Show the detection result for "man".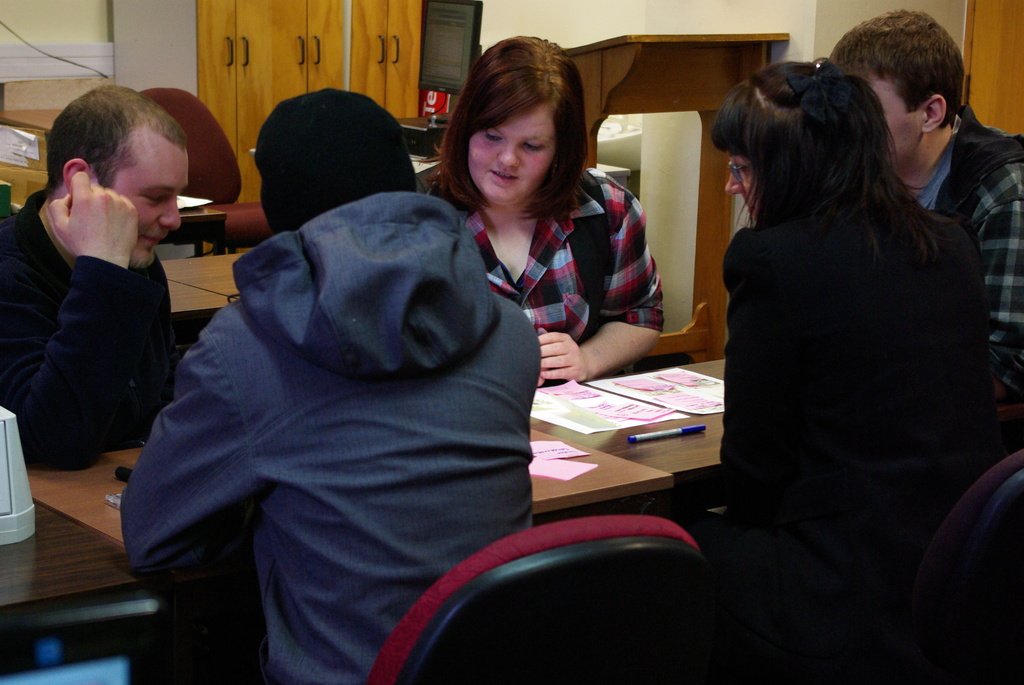
l=0, t=79, r=190, b=467.
